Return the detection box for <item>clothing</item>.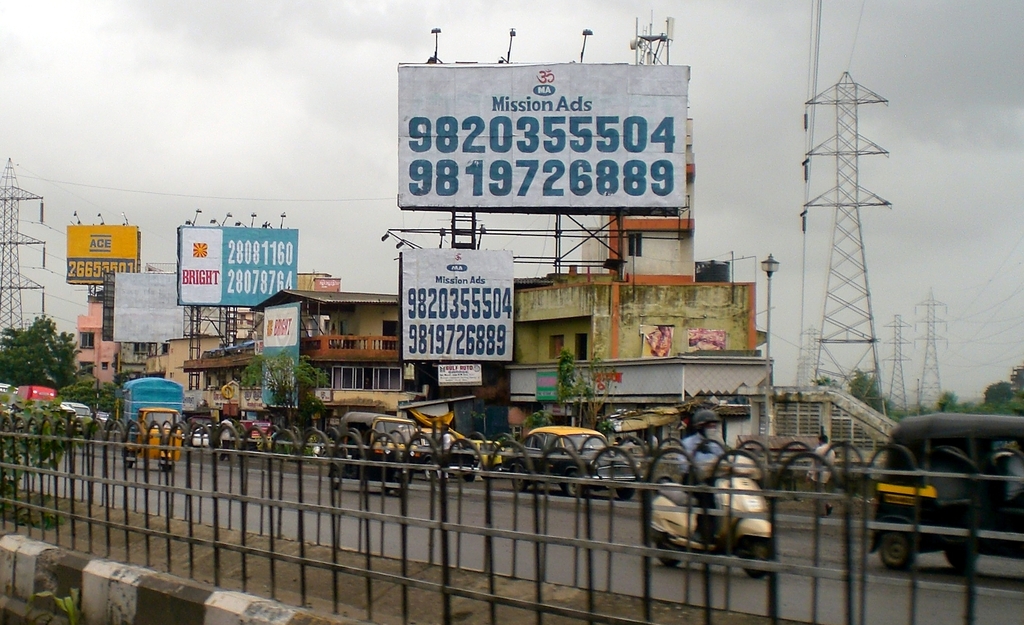
box(431, 429, 452, 480).
